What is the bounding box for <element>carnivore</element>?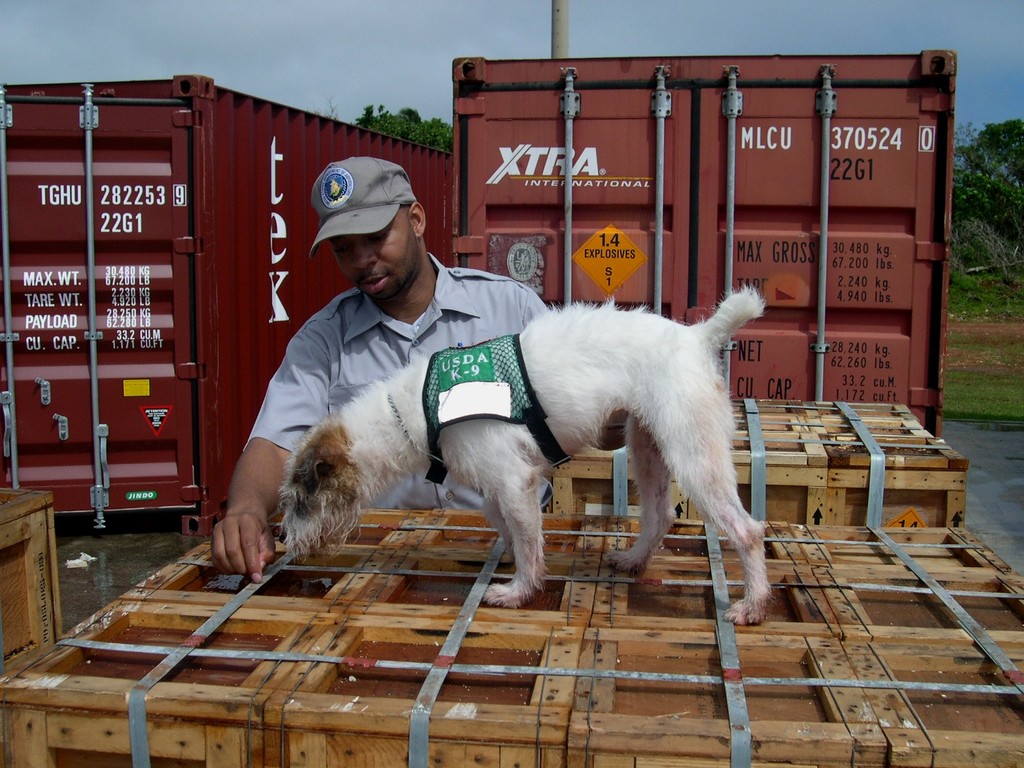
266, 286, 766, 628.
